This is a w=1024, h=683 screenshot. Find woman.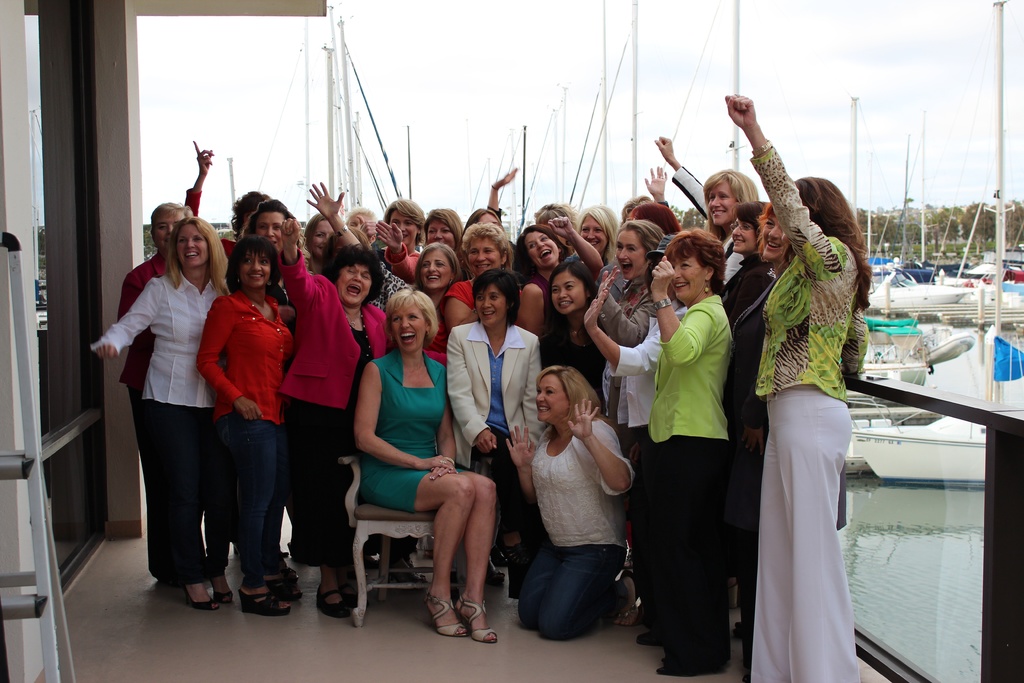
Bounding box: detection(593, 217, 668, 572).
